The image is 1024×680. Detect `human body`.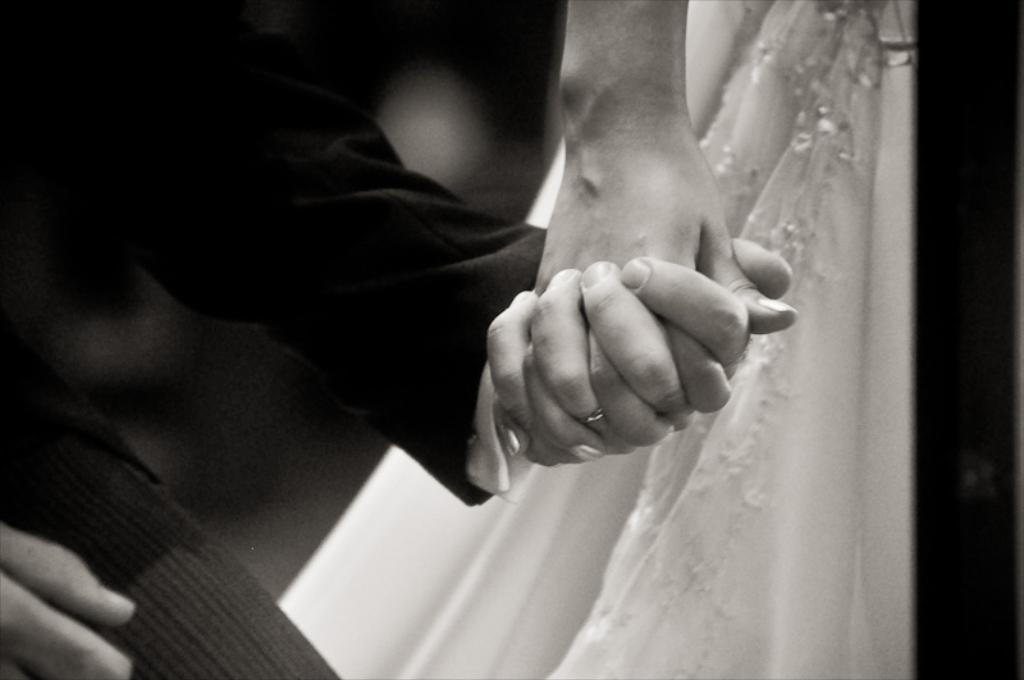
Detection: pyautogui.locateOnScreen(534, 0, 1023, 679).
